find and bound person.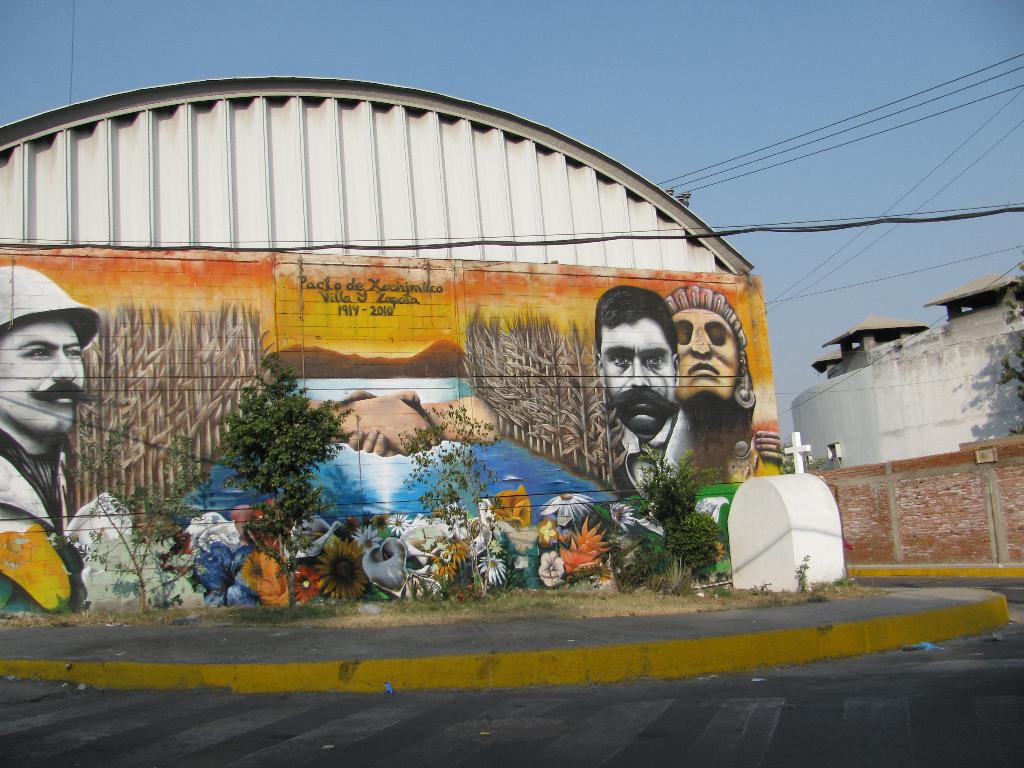
Bound: box=[596, 285, 695, 498].
